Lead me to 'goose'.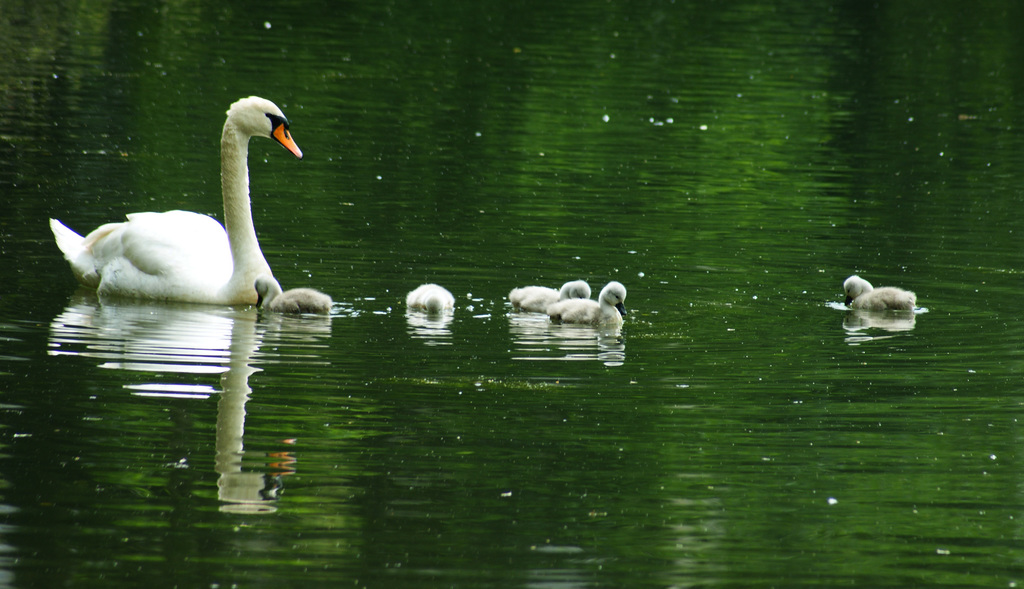
Lead to x1=509, y1=278, x2=589, y2=310.
